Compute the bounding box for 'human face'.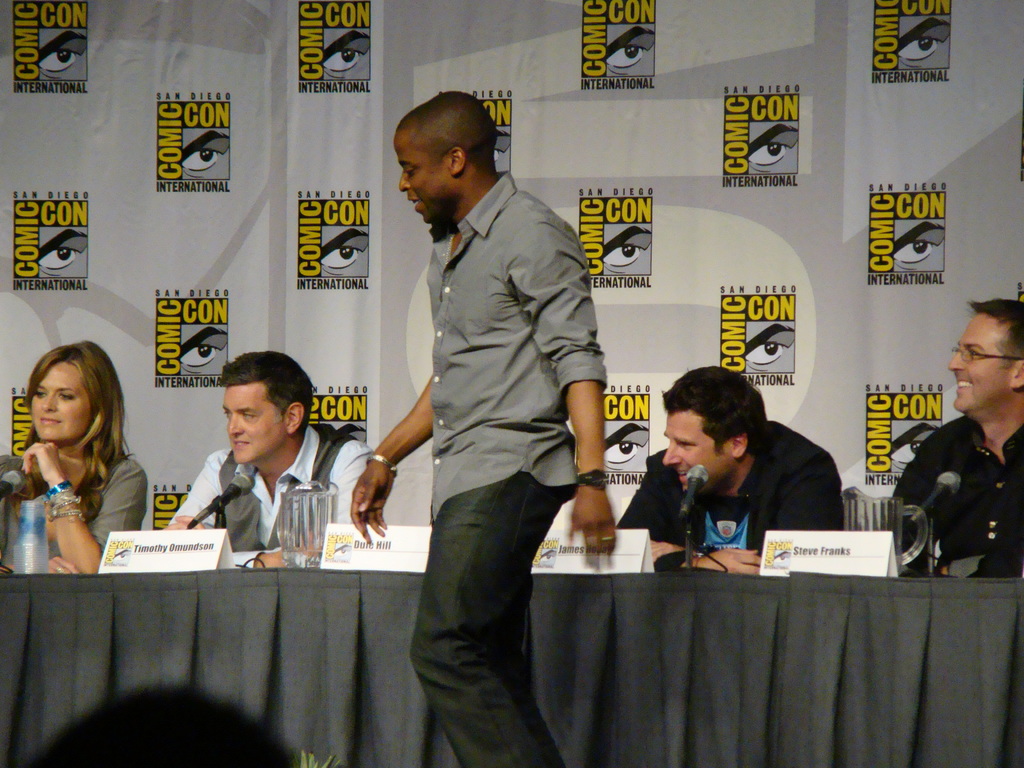
(945,314,1014,413).
